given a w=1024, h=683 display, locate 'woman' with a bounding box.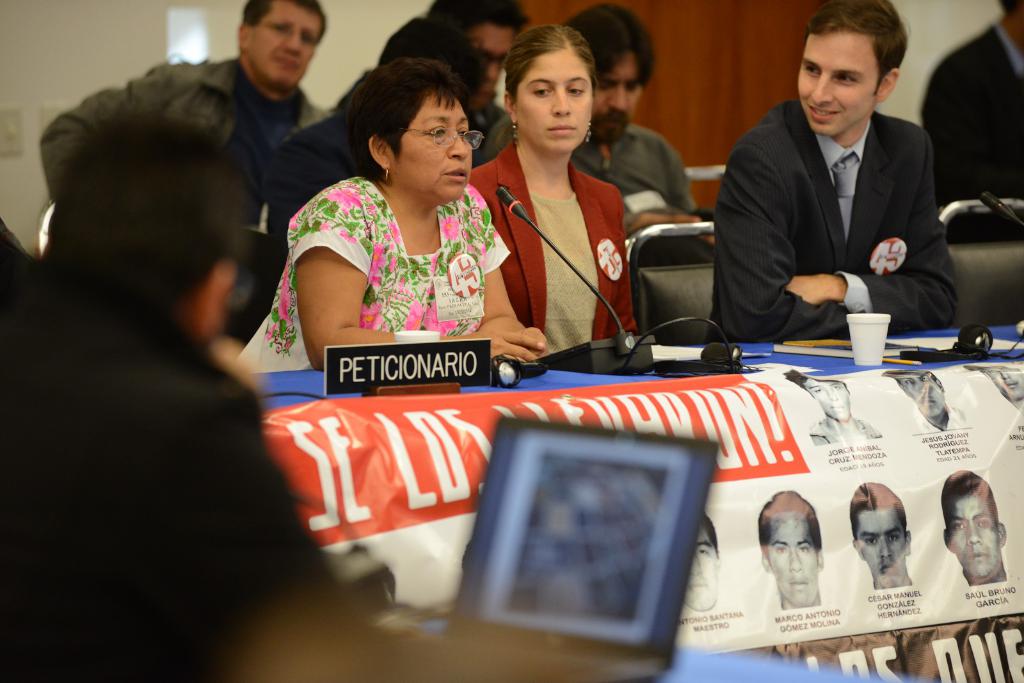
Located: (231, 55, 544, 373).
